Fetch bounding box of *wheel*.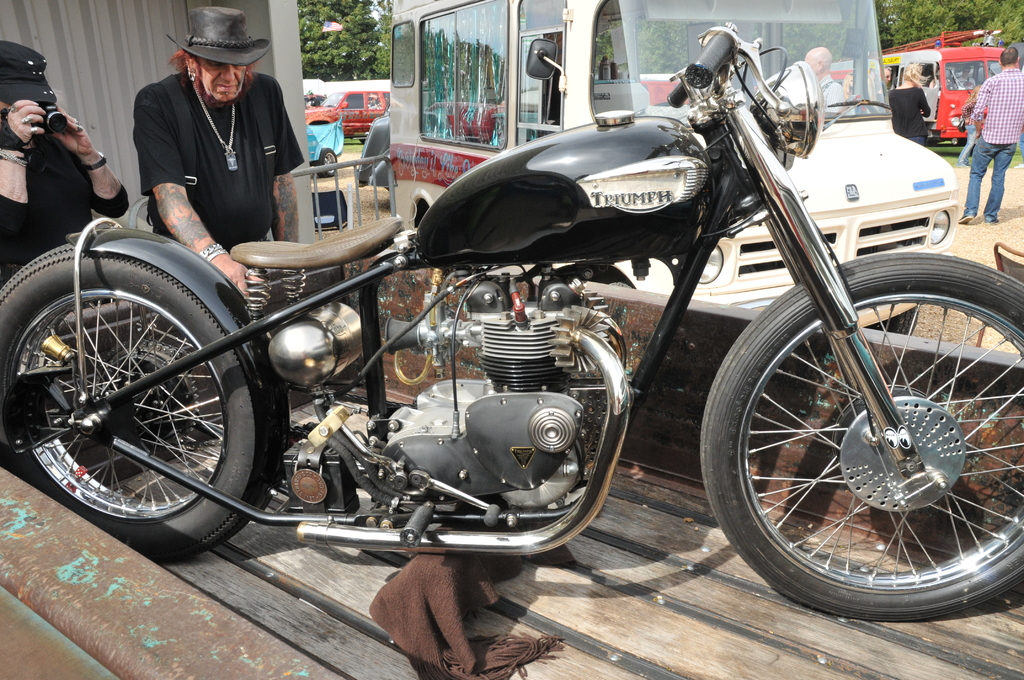
Bbox: detection(0, 242, 287, 569).
